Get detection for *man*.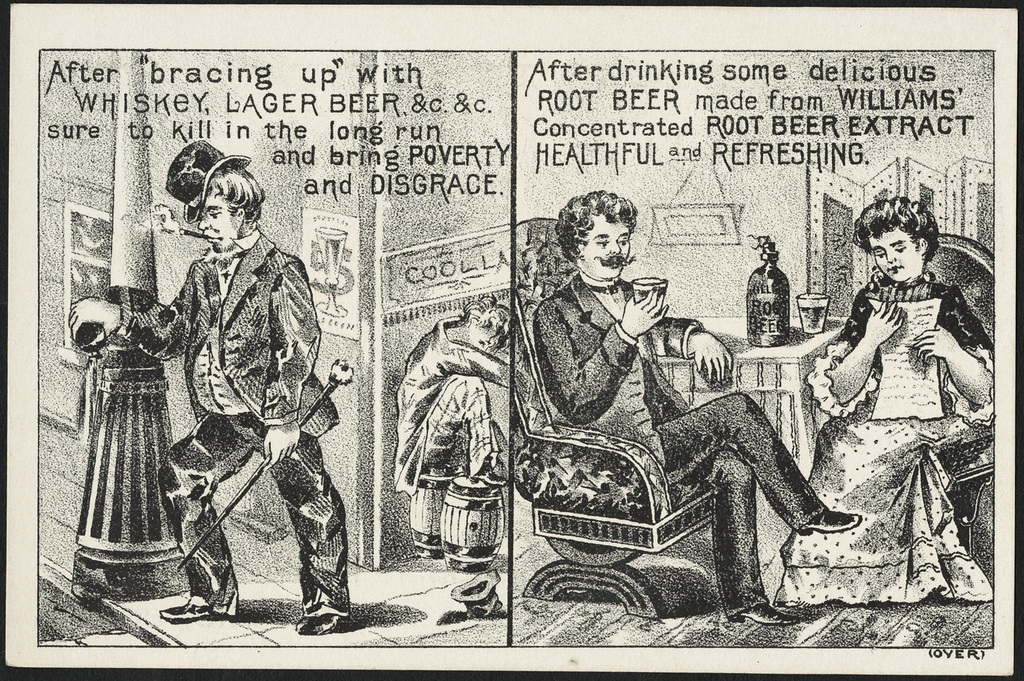
Detection: crop(69, 137, 353, 637).
